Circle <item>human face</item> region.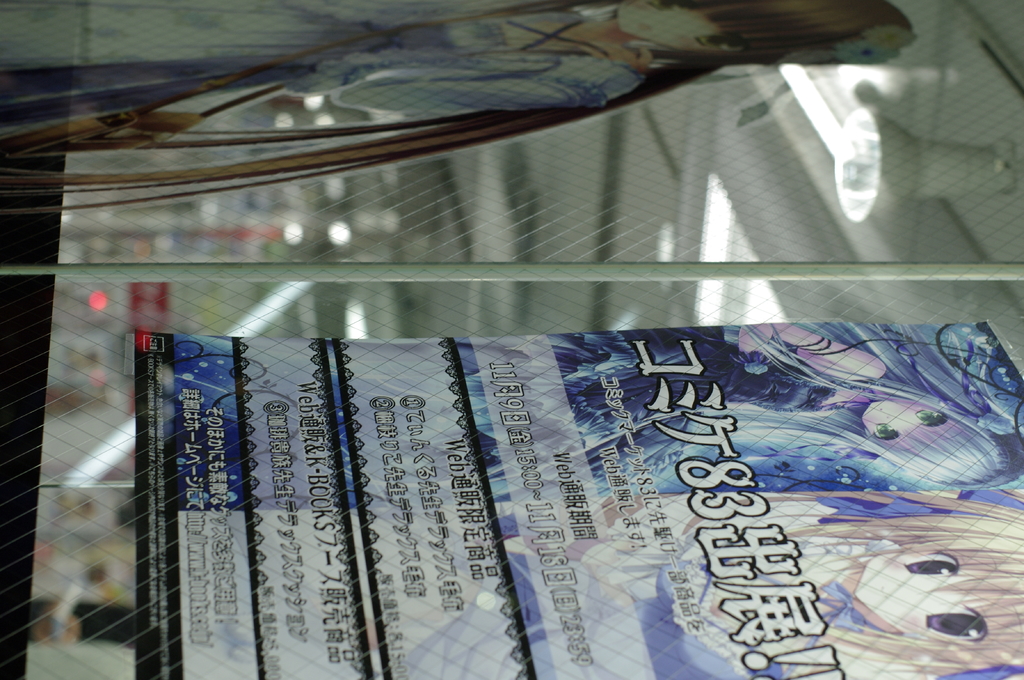
Region: (861,398,950,442).
